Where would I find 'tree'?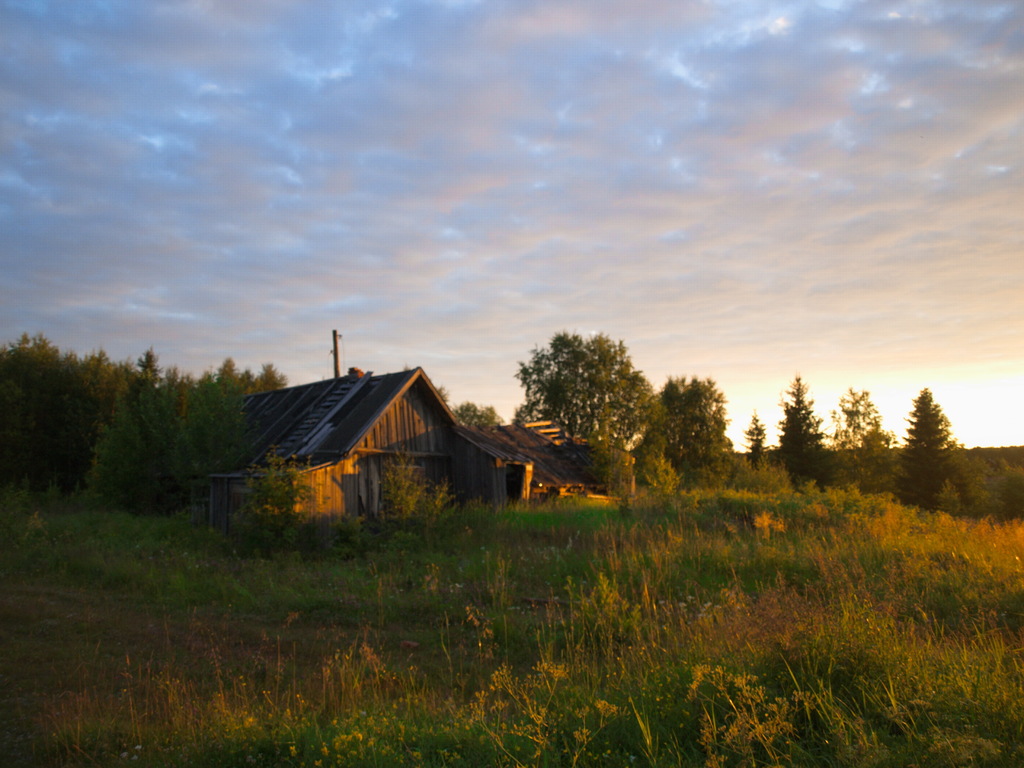
At bbox=[452, 400, 505, 428].
